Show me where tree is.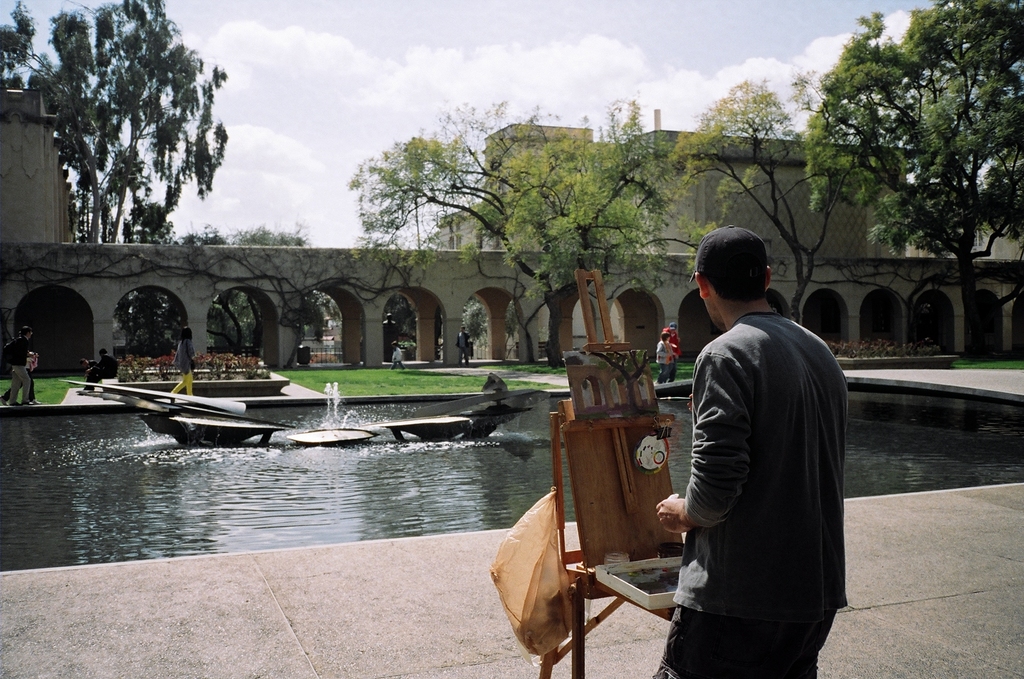
tree is at (x1=660, y1=66, x2=896, y2=328).
